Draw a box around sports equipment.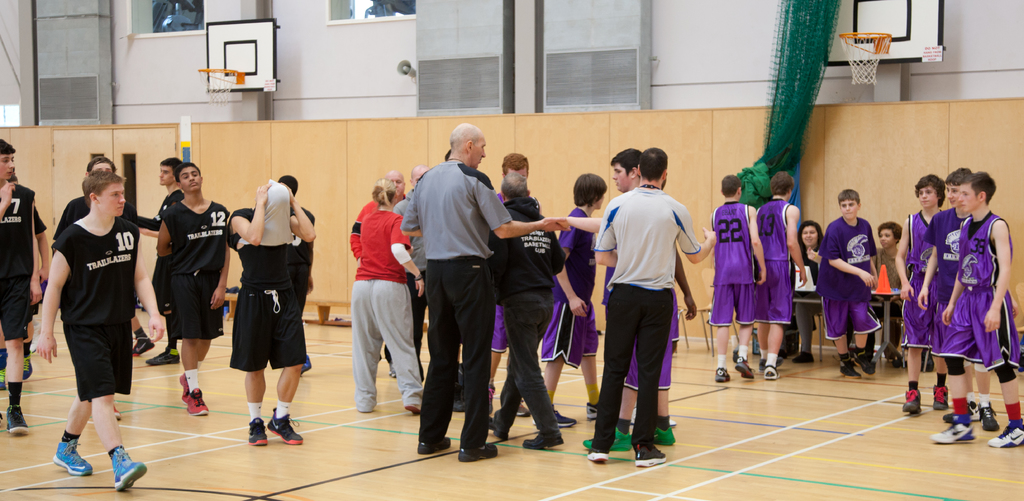
rect(840, 352, 856, 380).
